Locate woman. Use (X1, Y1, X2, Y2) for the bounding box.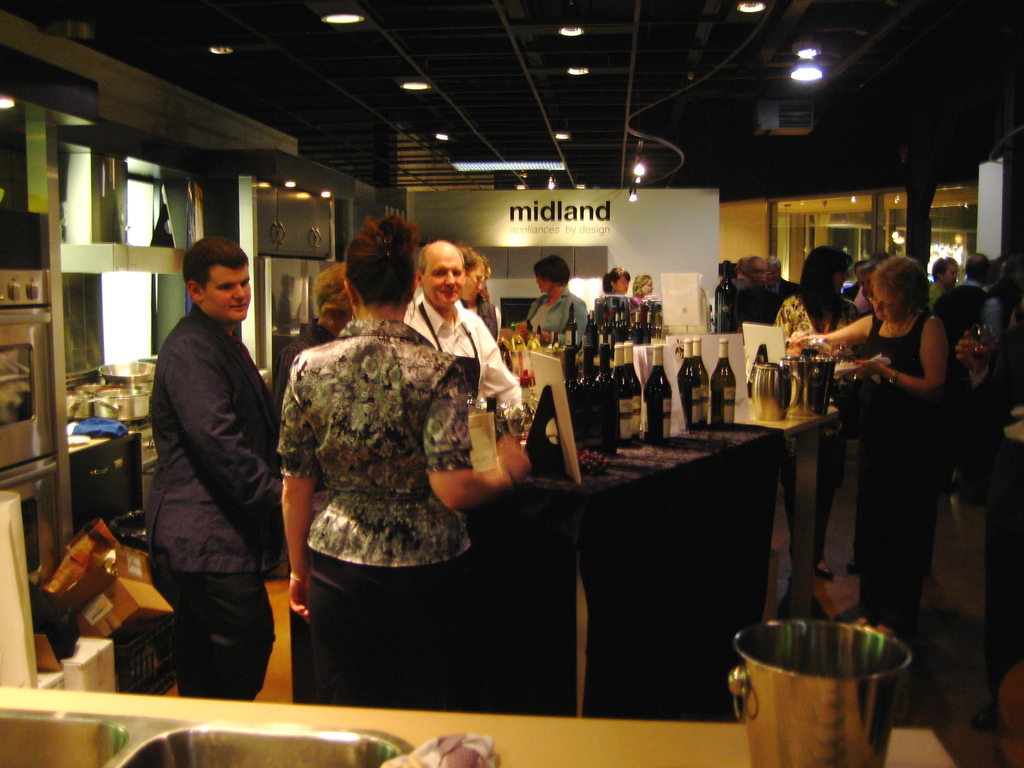
(470, 259, 500, 344).
